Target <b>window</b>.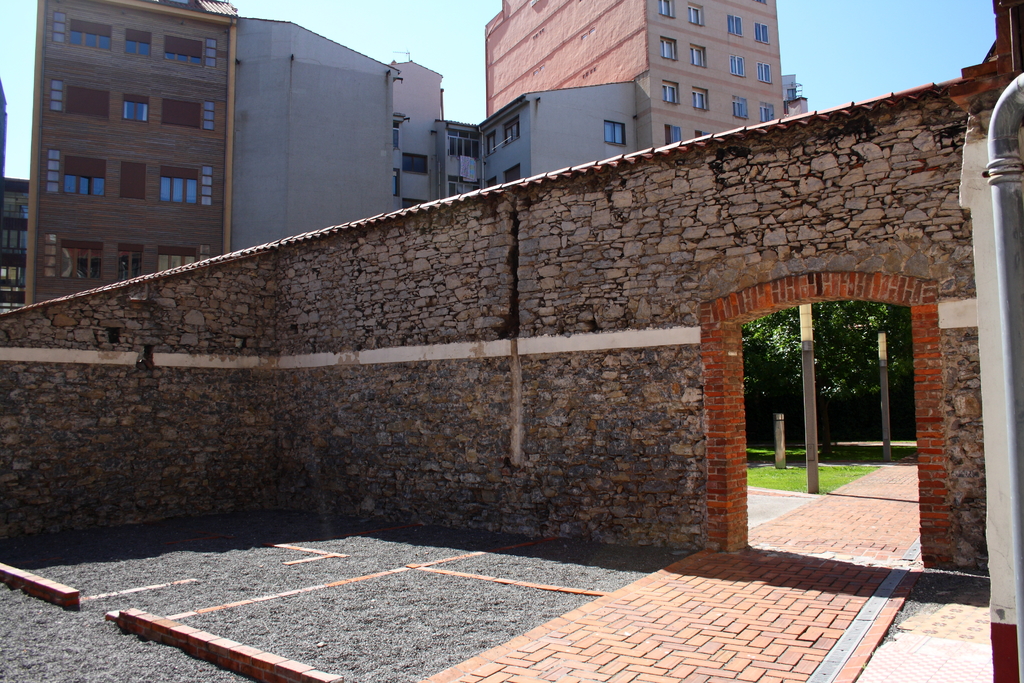
Target region: <box>755,22,769,44</box>.
